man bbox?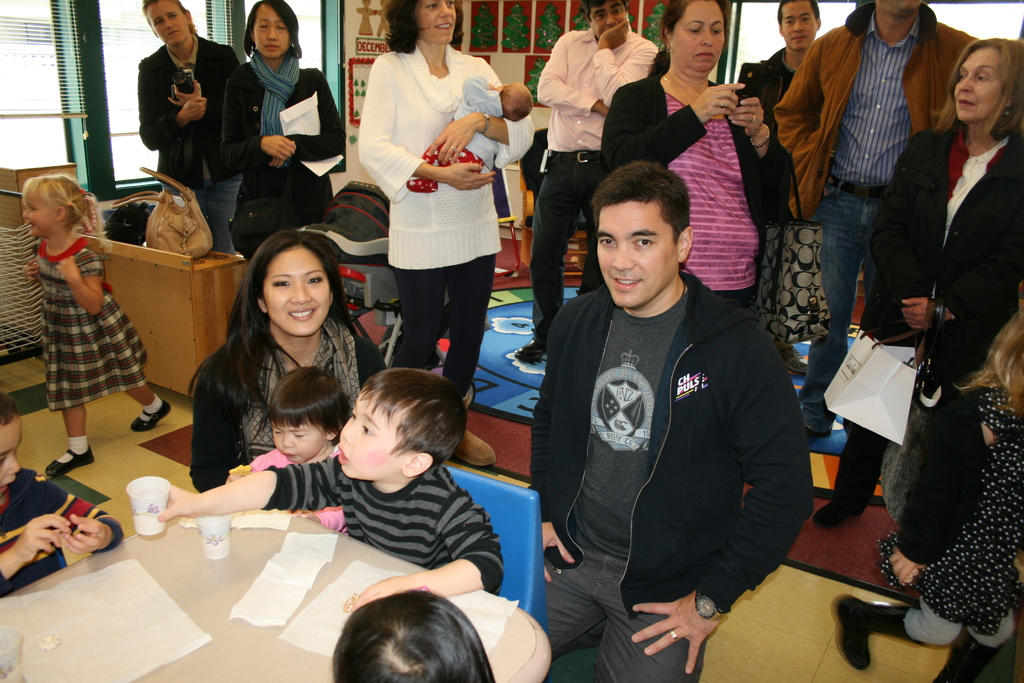
740, 2, 822, 124
